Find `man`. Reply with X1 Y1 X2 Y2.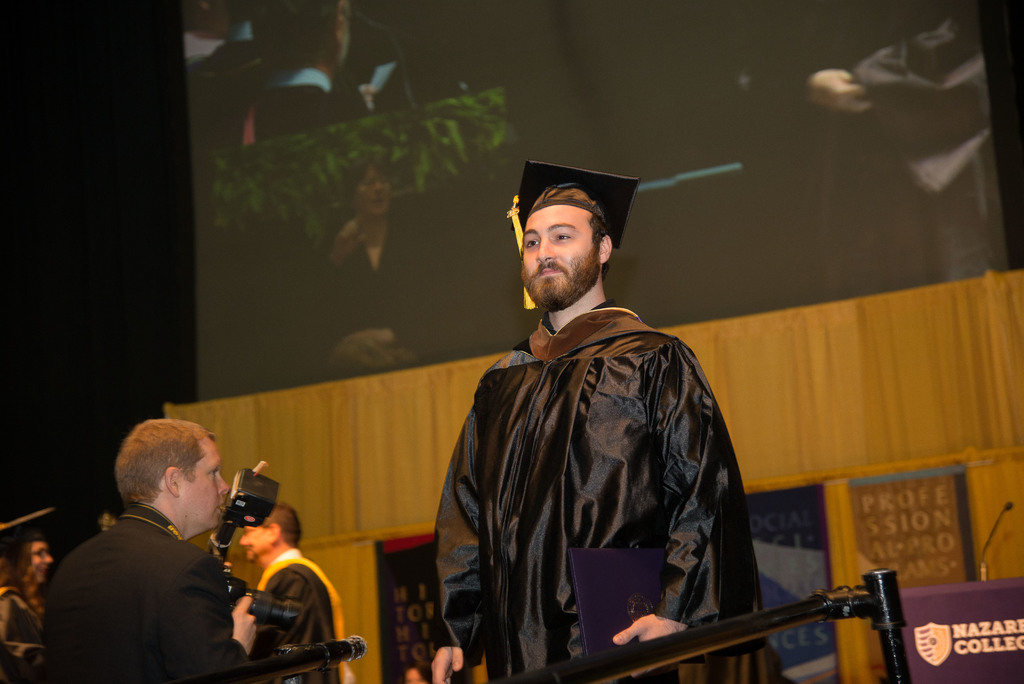
42 415 274 683.
